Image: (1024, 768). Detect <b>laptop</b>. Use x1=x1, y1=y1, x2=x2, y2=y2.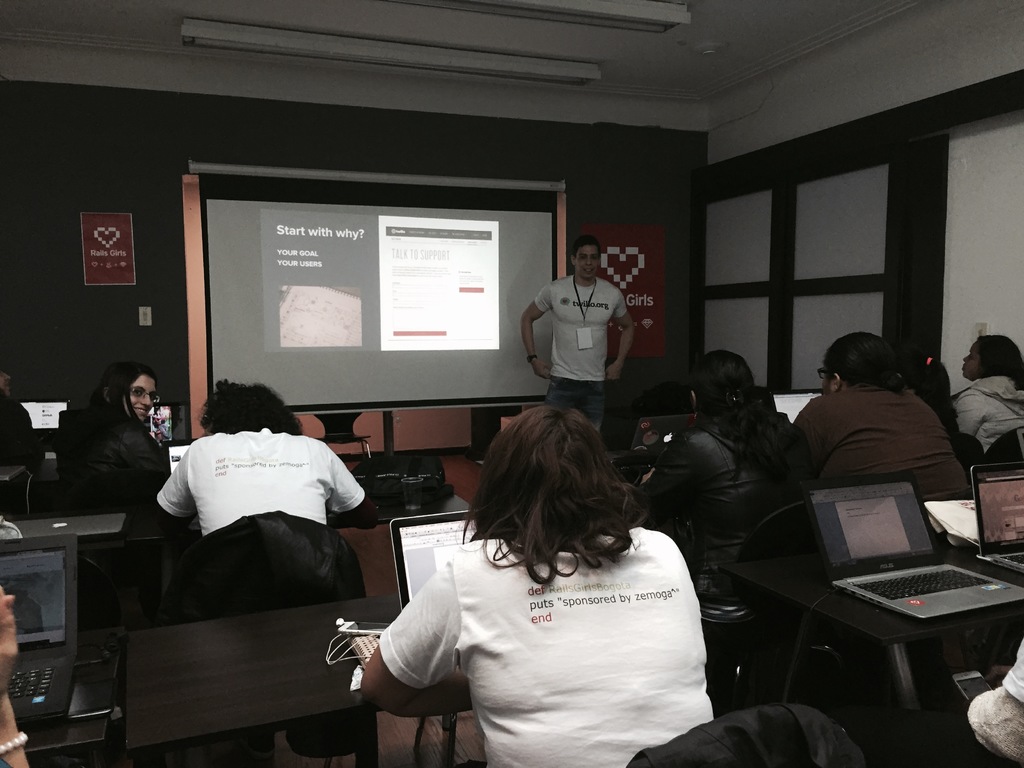
x1=11, y1=515, x2=126, y2=536.
